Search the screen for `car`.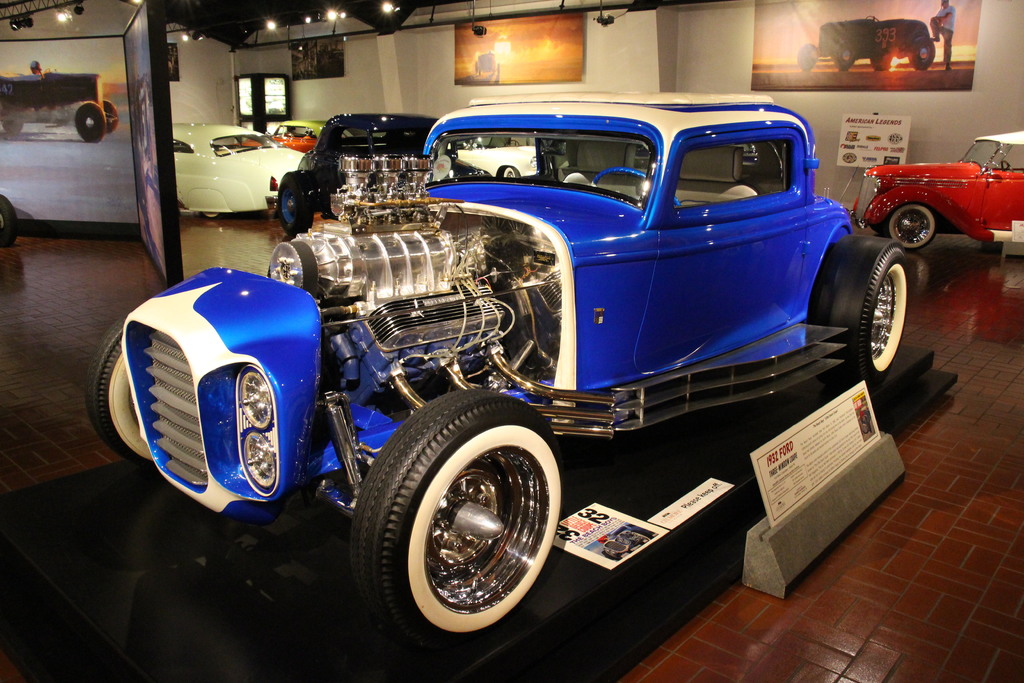
Found at [left=170, top=122, right=305, bottom=218].
